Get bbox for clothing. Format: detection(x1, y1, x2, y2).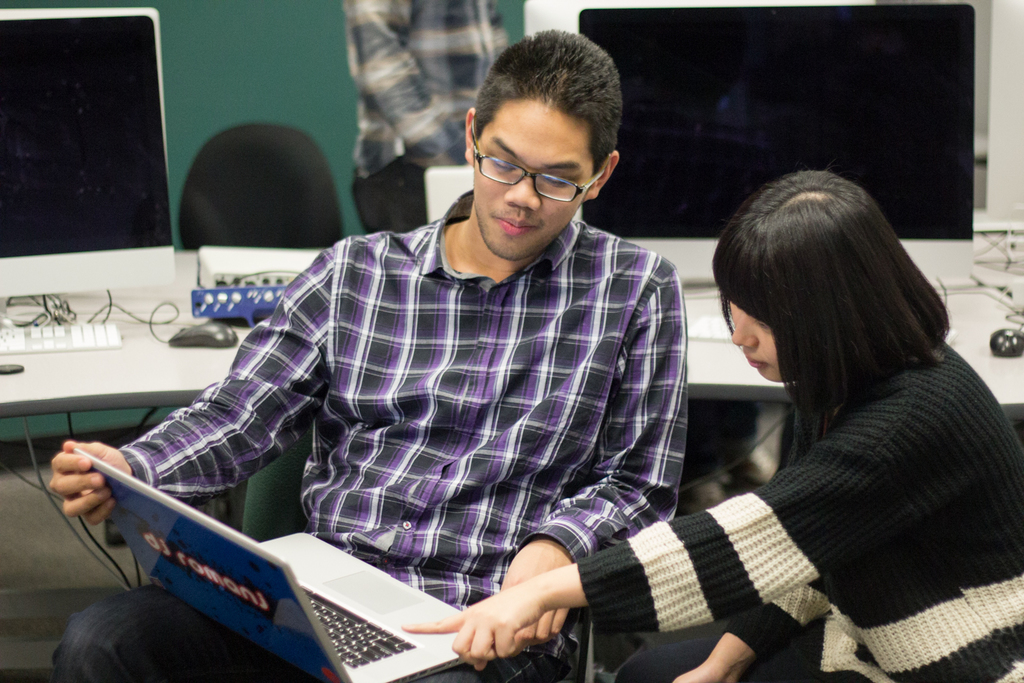
detection(573, 338, 1023, 682).
